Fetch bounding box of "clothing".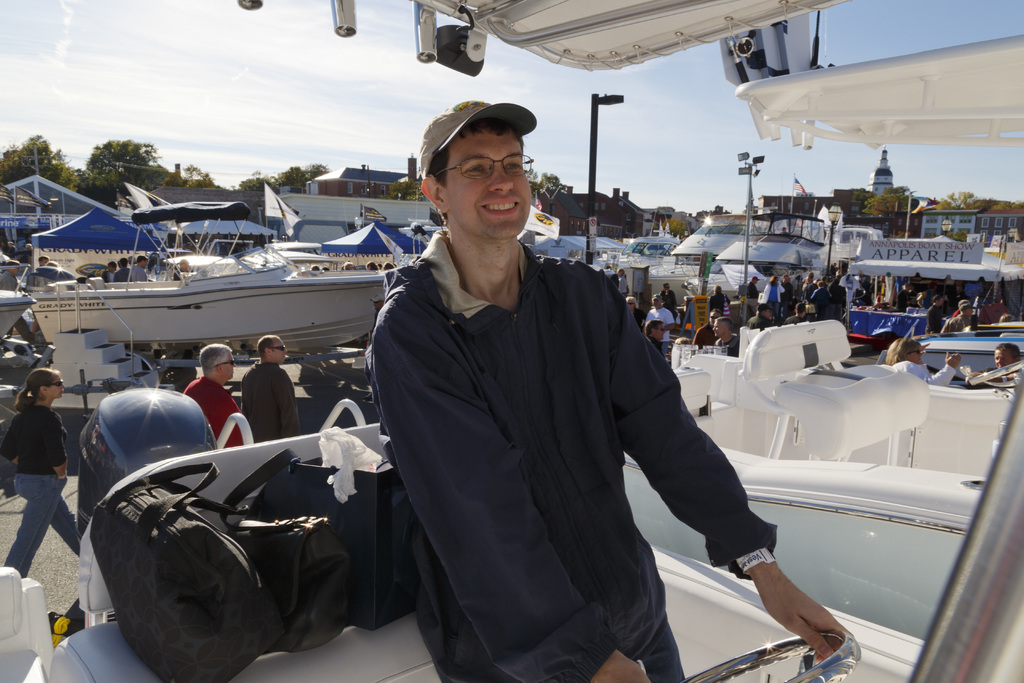
Bbox: bbox=(229, 364, 300, 444).
